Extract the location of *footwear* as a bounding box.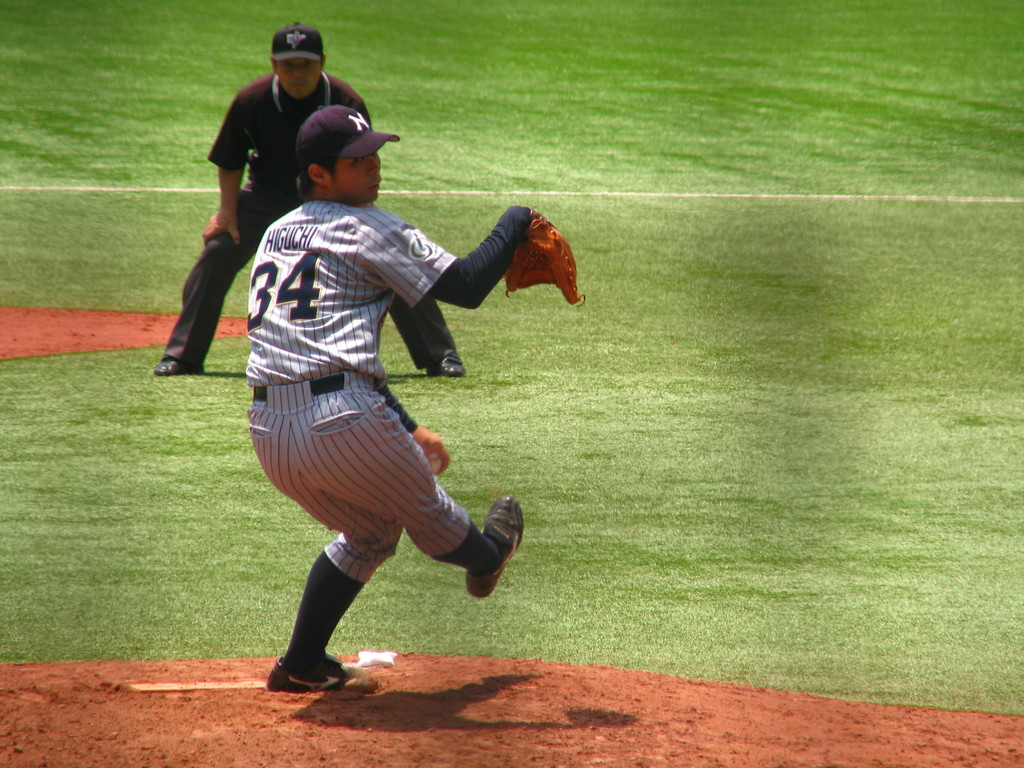
detection(465, 495, 534, 601).
